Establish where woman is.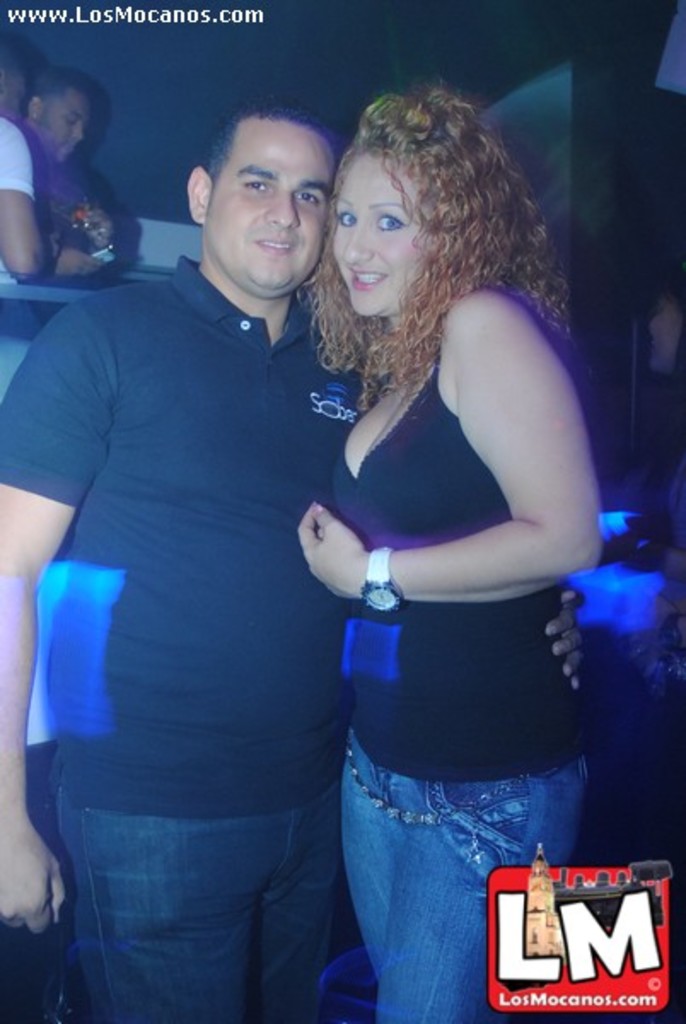
Established at {"x1": 282, "y1": 72, "x2": 616, "y2": 1023}.
